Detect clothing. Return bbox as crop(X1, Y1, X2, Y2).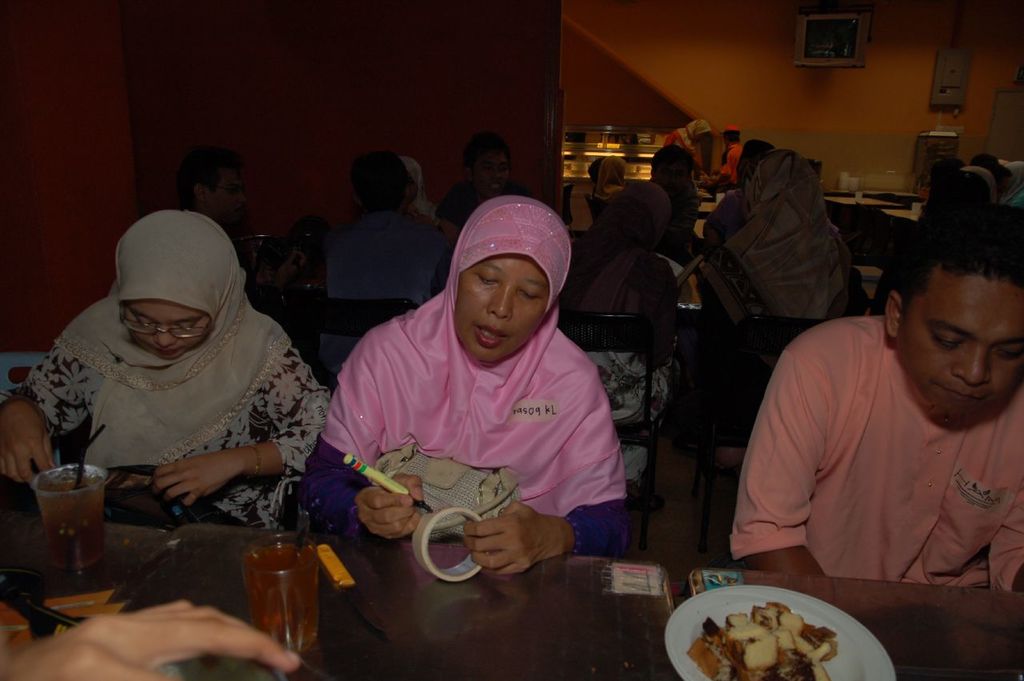
crop(26, 294, 337, 528).
